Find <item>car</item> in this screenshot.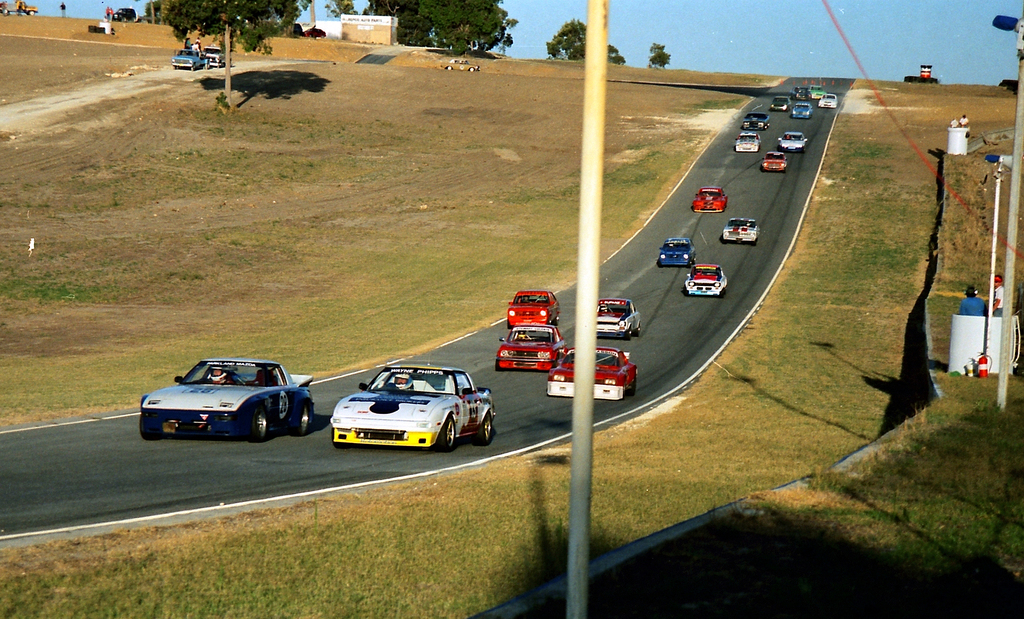
The bounding box for <item>car</item> is box(758, 149, 790, 173).
